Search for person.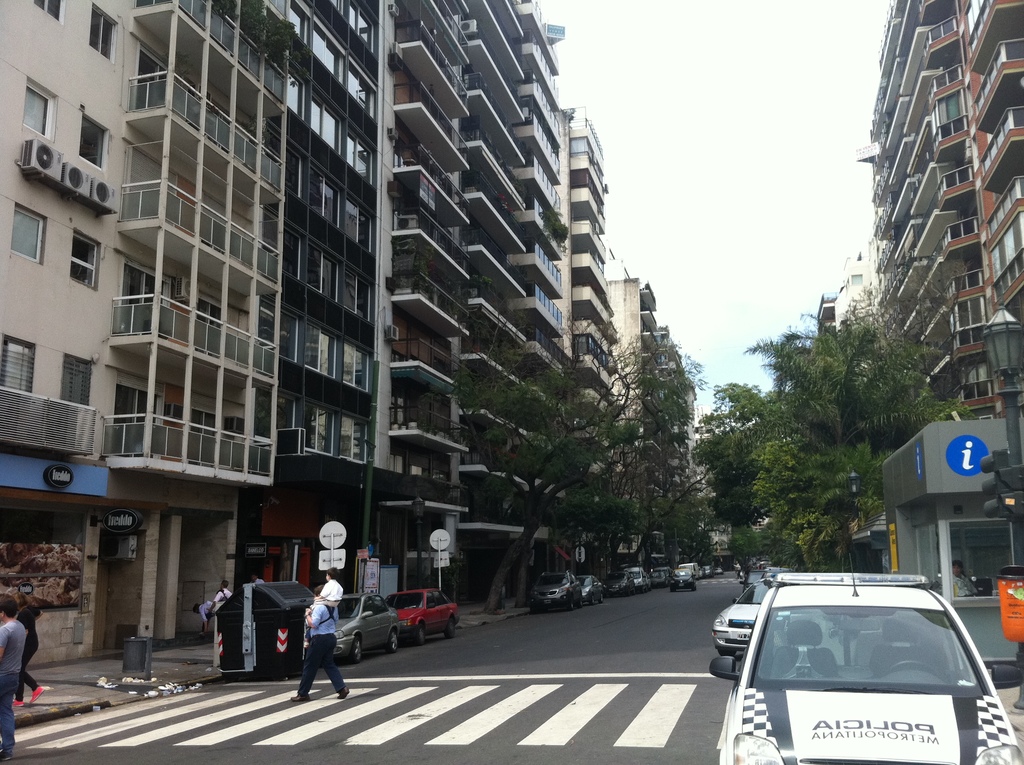
Found at 316 565 346 617.
